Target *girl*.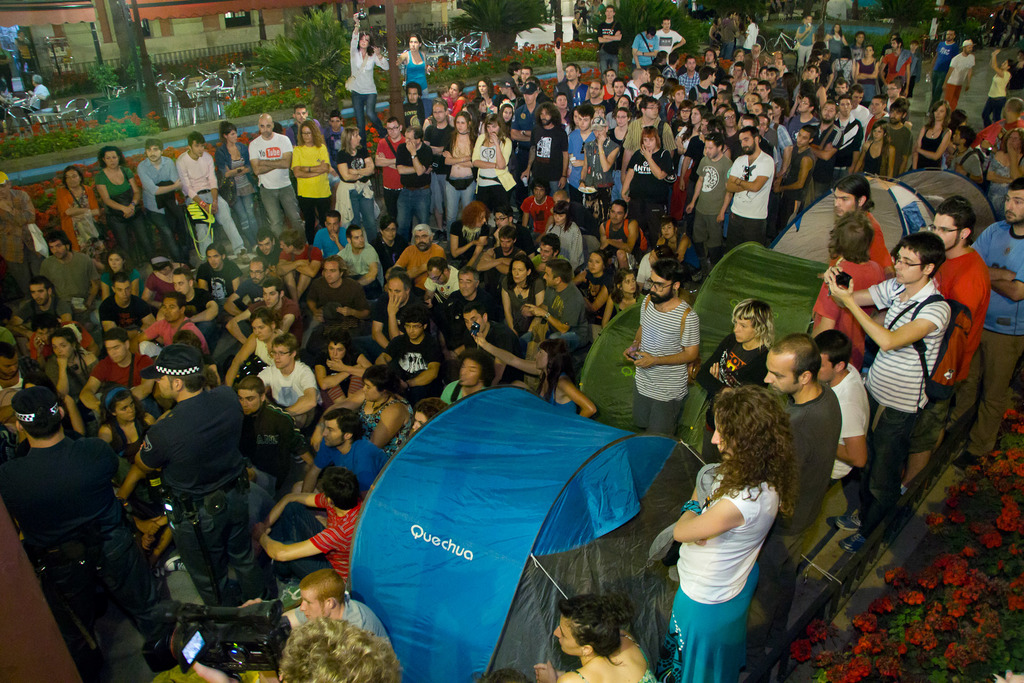
Target region: {"x1": 914, "y1": 94, "x2": 952, "y2": 171}.
